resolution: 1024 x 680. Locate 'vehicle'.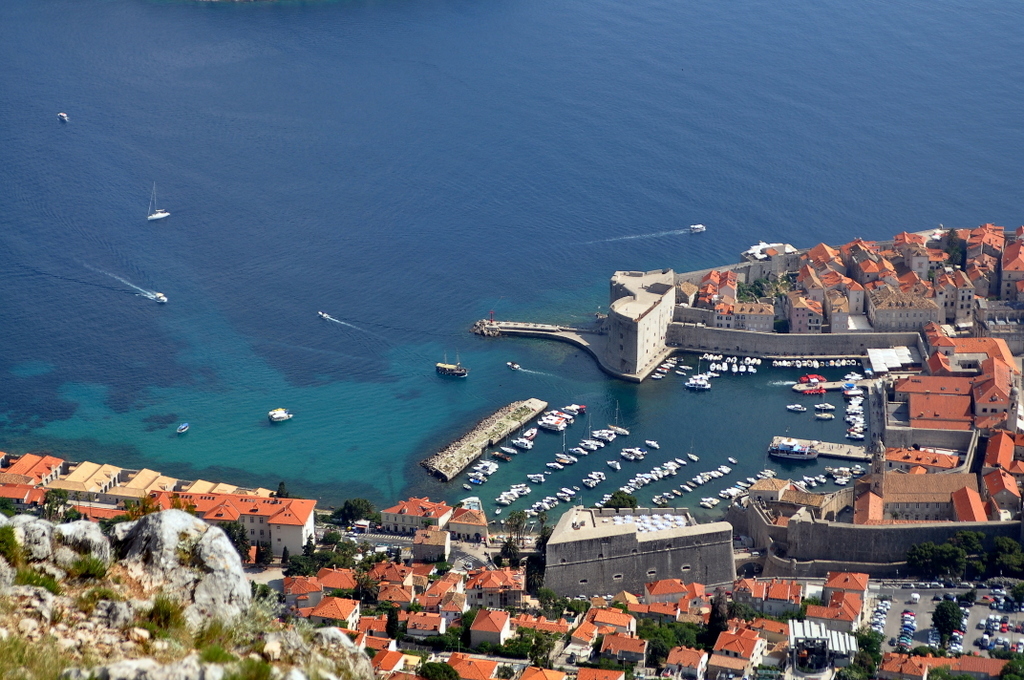
bbox=[809, 399, 839, 410].
